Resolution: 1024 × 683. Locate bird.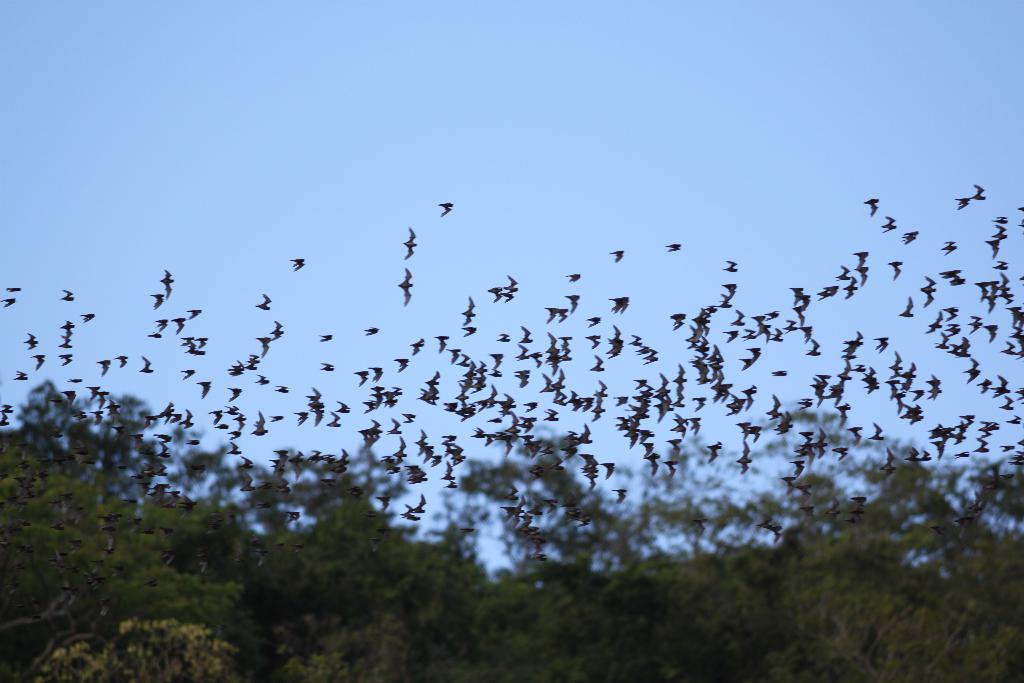
Rect(764, 395, 783, 420).
